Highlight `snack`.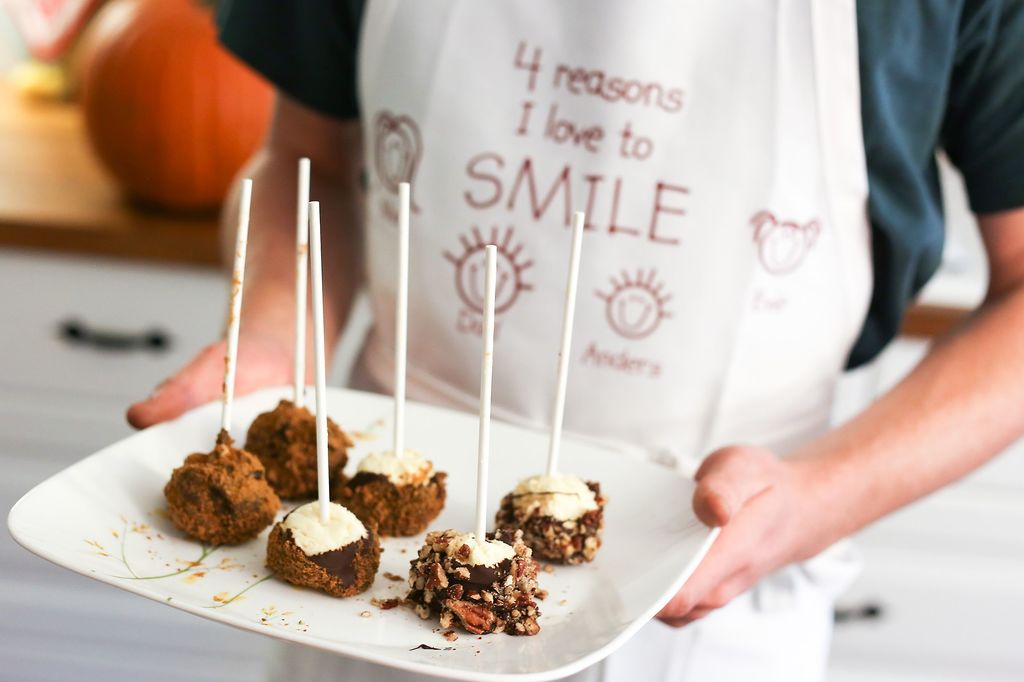
Highlighted region: (157,416,285,555).
